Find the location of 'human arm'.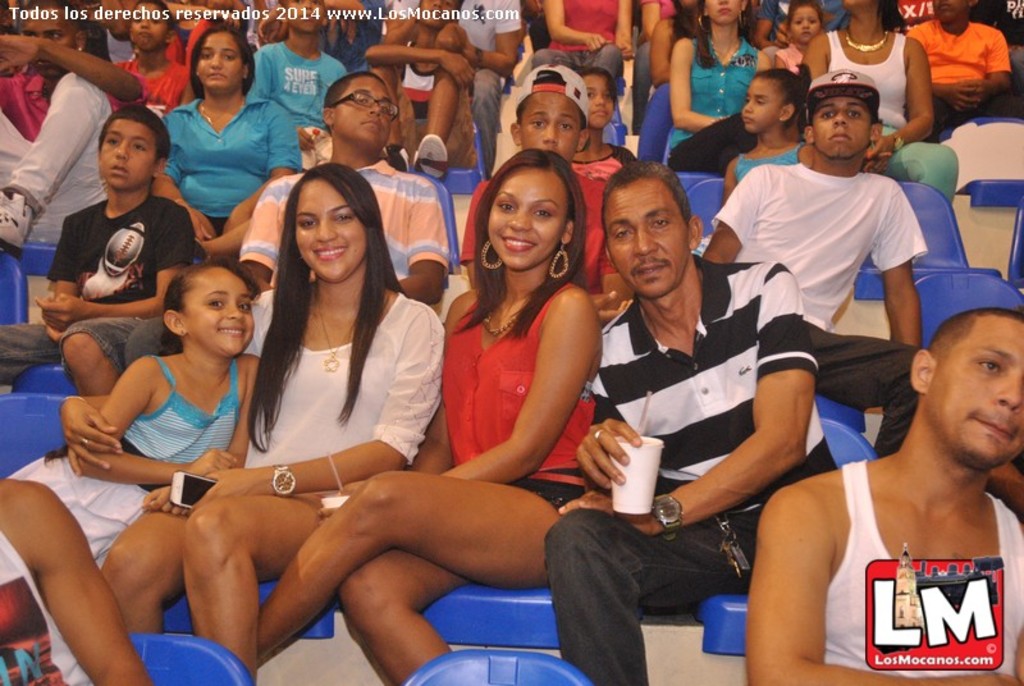
Location: <box>932,74,974,118</box>.
